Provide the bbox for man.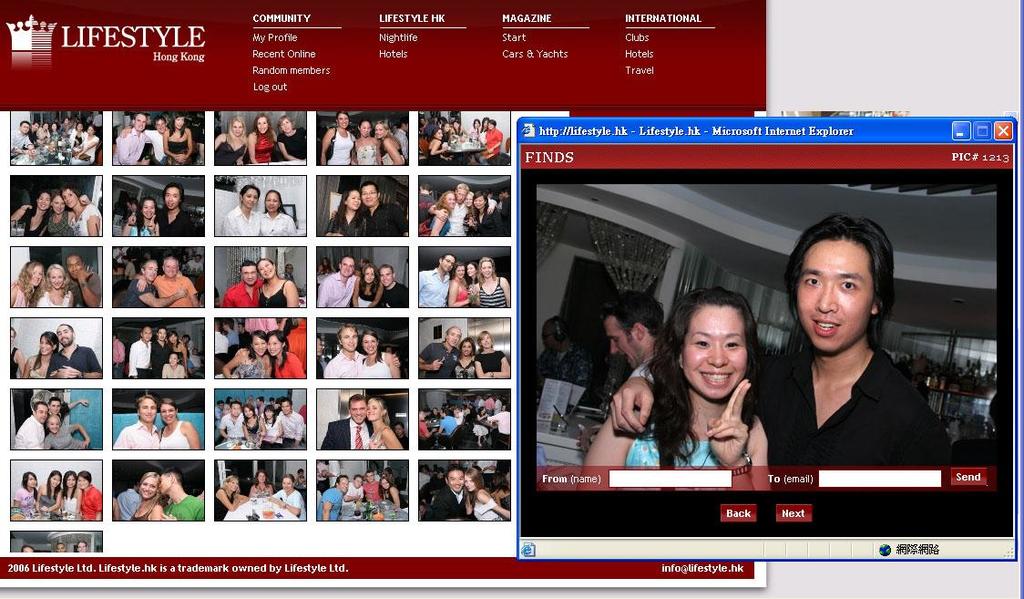
(135, 255, 196, 305).
